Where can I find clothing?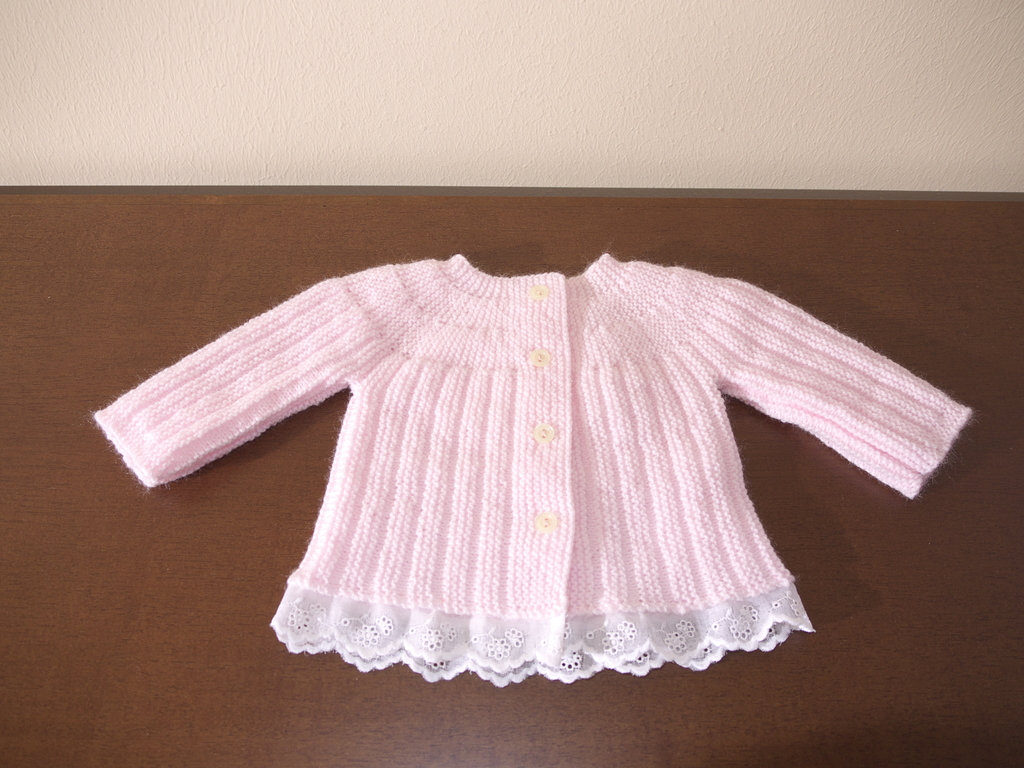
You can find it at (100,243,797,668).
